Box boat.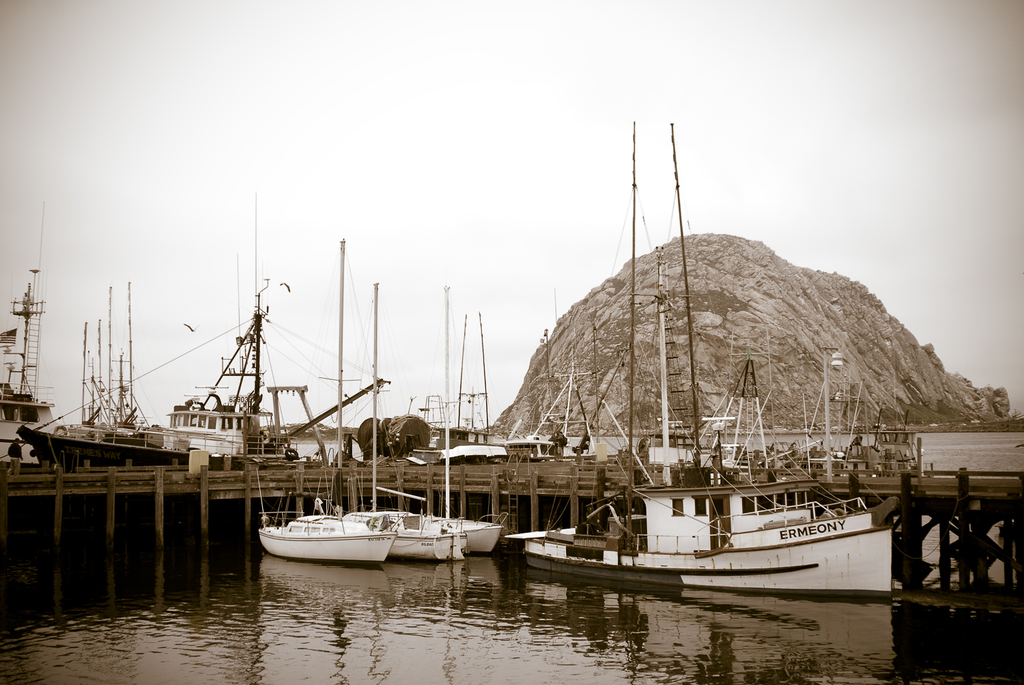
<box>518,433,890,611</box>.
